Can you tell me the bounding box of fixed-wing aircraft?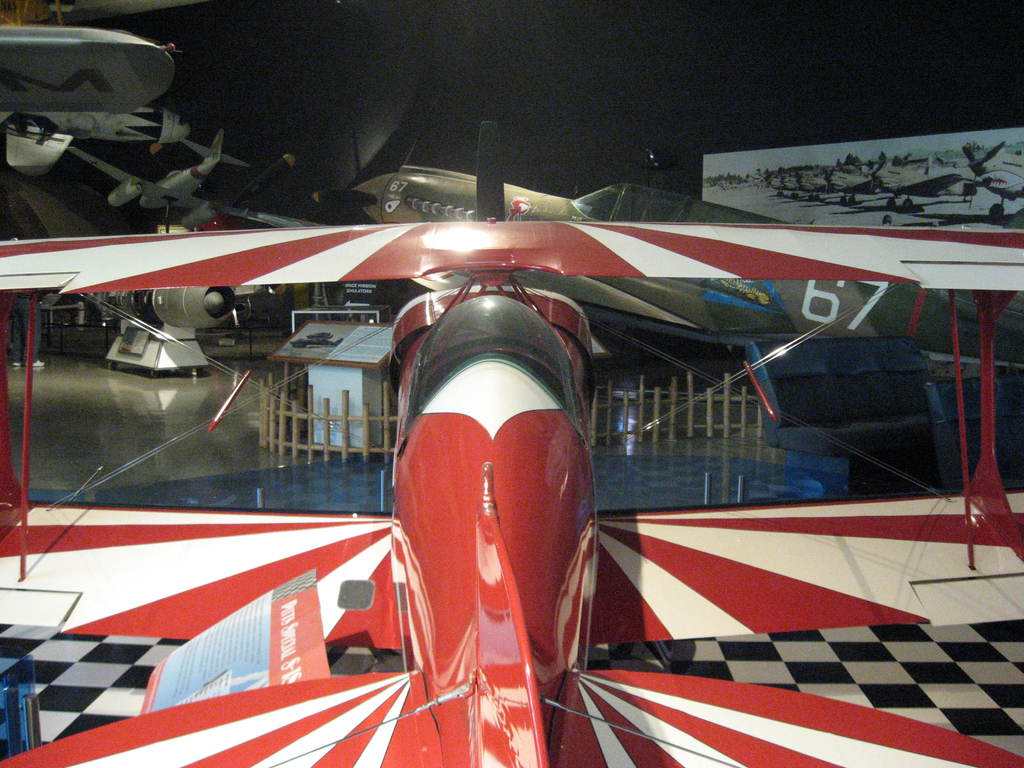
locate(287, 164, 1023, 382).
